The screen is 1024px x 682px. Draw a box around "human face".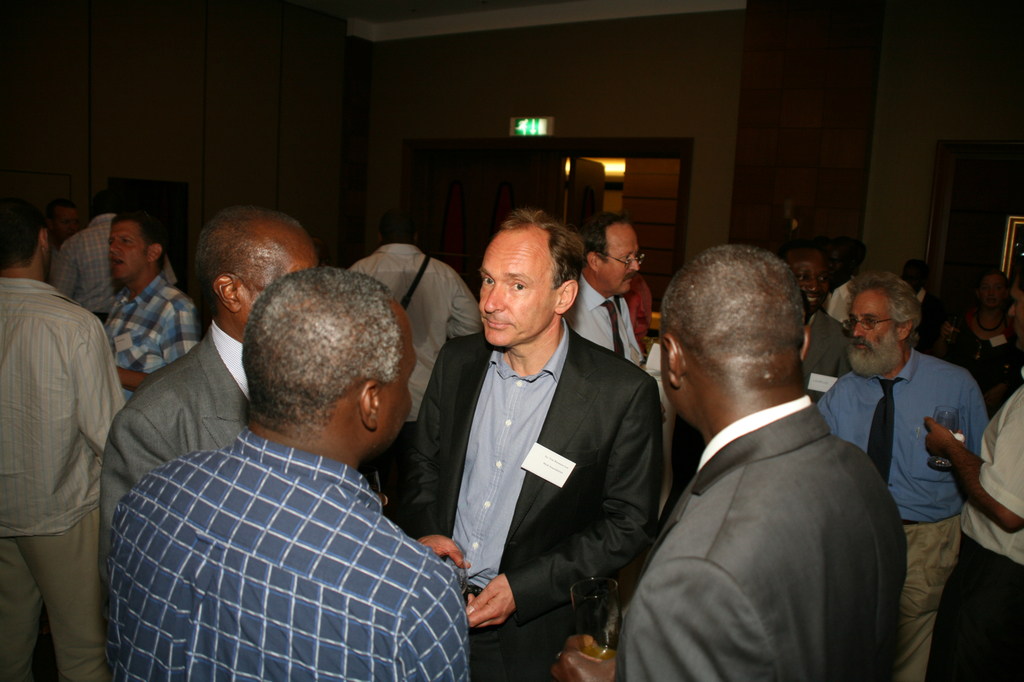
select_region(602, 223, 643, 301).
